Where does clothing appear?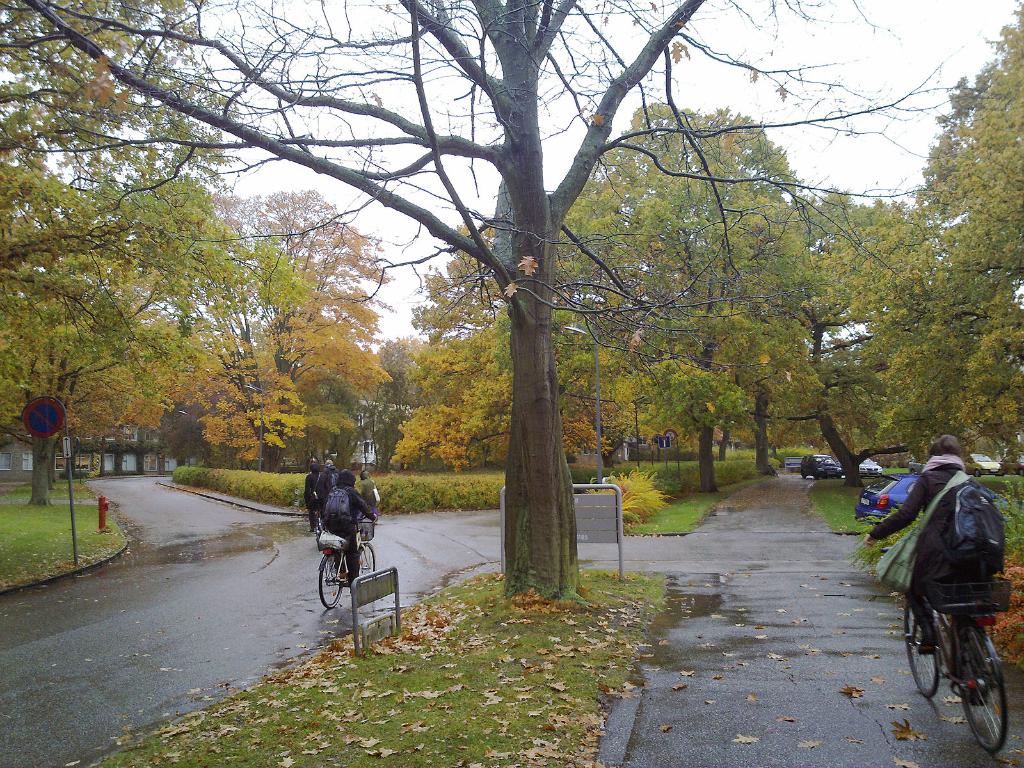
Appears at [317,486,369,584].
